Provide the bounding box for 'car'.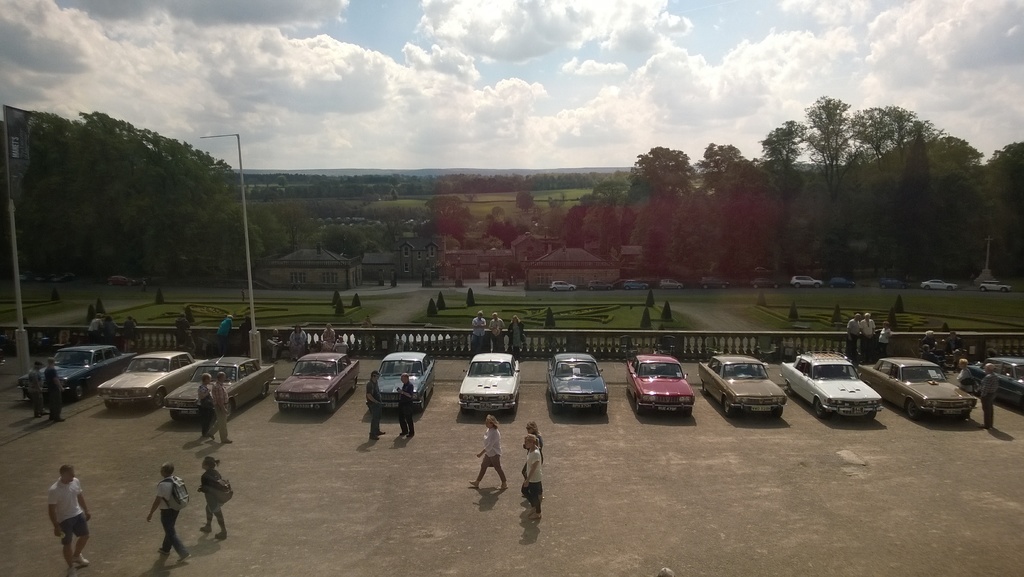
bbox=(97, 340, 209, 408).
